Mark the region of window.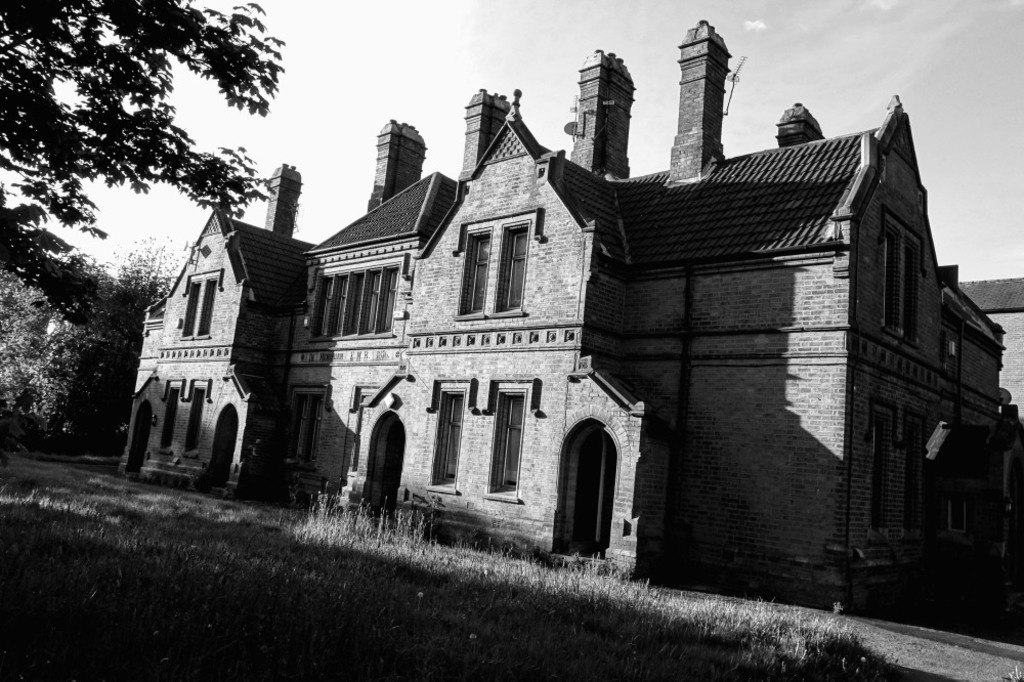
Region: (185, 273, 225, 340).
